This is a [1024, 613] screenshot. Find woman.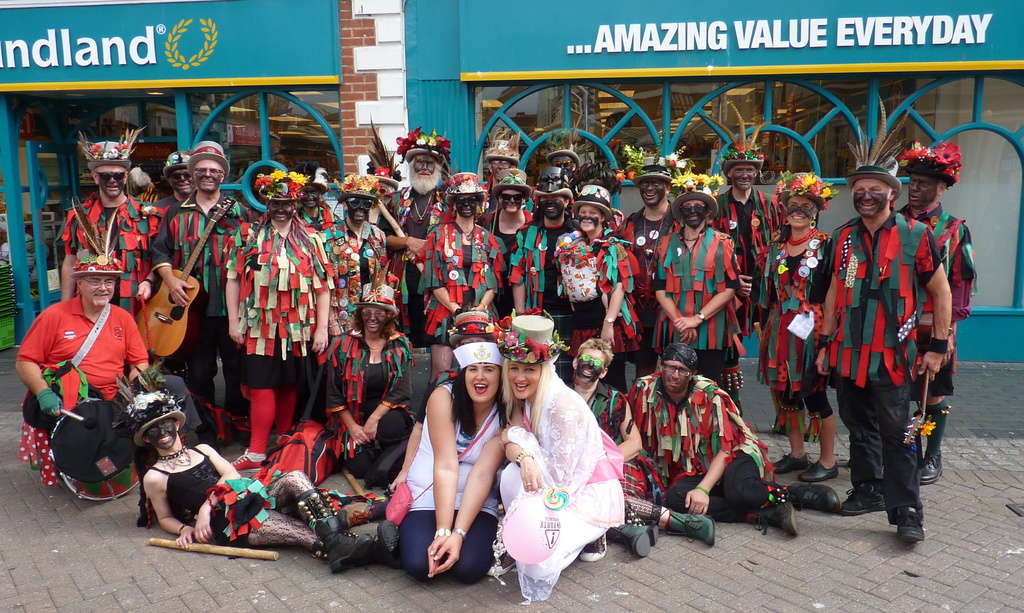
Bounding box: l=490, t=313, r=625, b=589.
